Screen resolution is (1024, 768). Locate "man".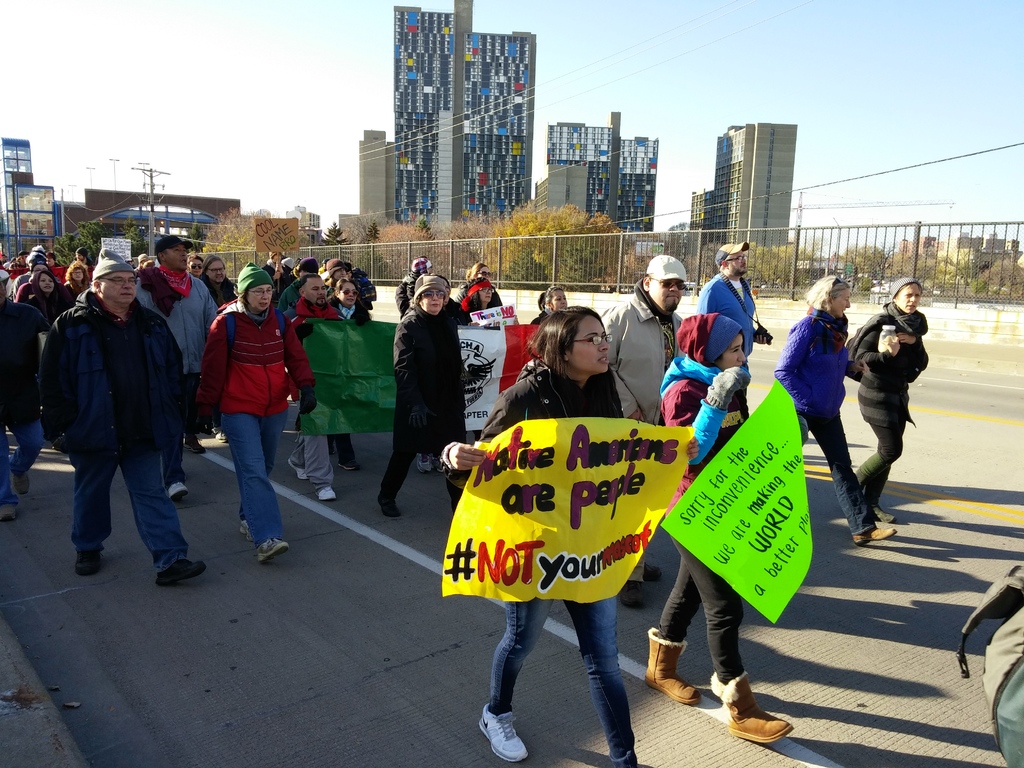
x1=282 y1=269 x2=349 y2=491.
